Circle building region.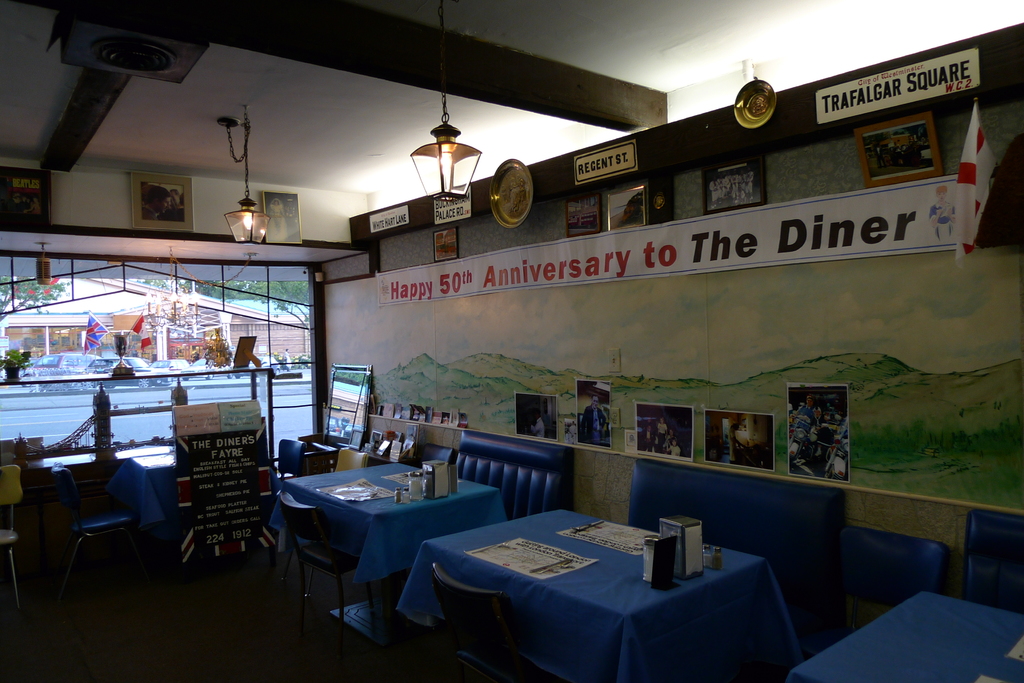
Region: bbox(0, 0, 1023, 682).
